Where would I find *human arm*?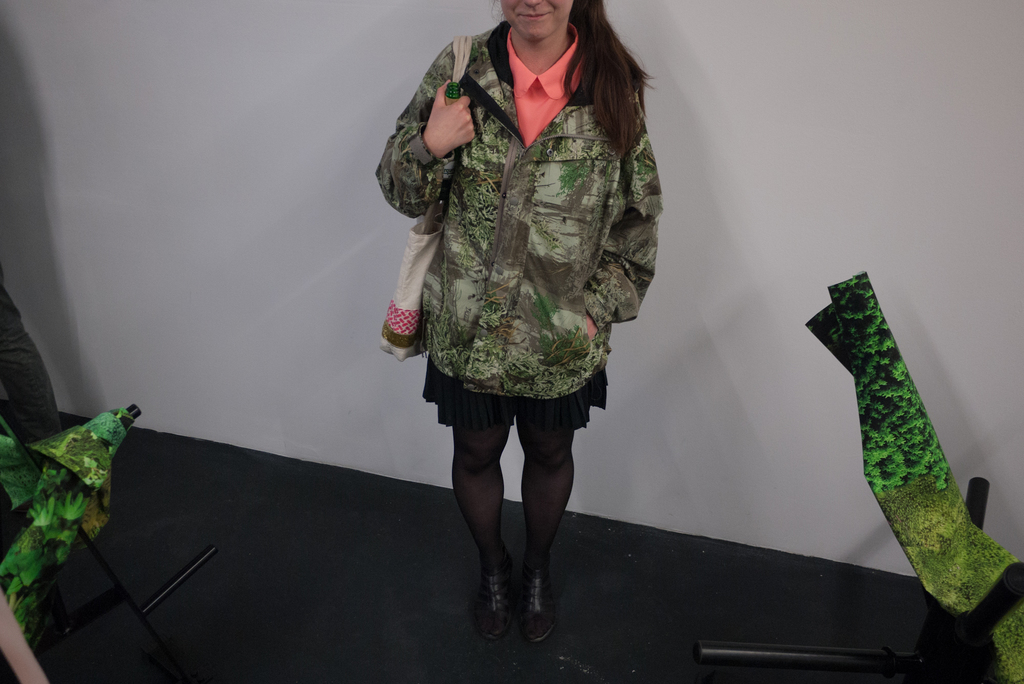
At bbox=(373, 47, 478, 219).
